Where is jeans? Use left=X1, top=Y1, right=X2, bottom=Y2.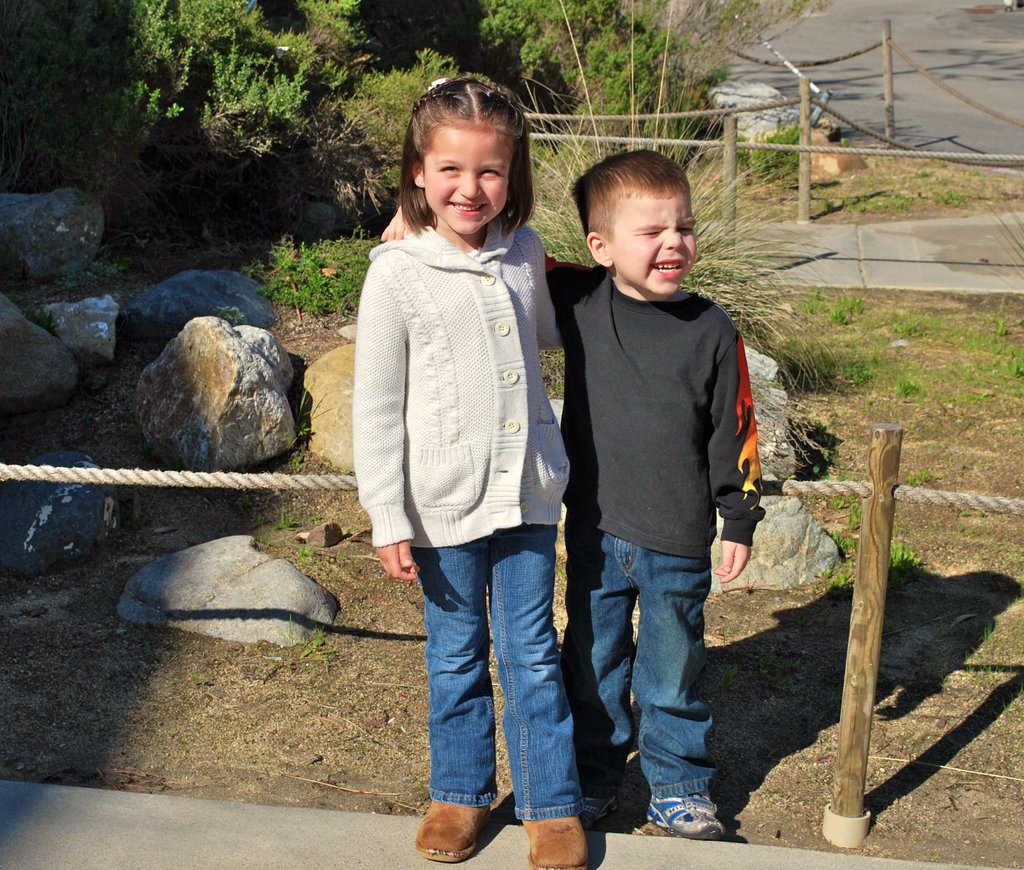
left=412, top=526, right=589, bottom=810.
